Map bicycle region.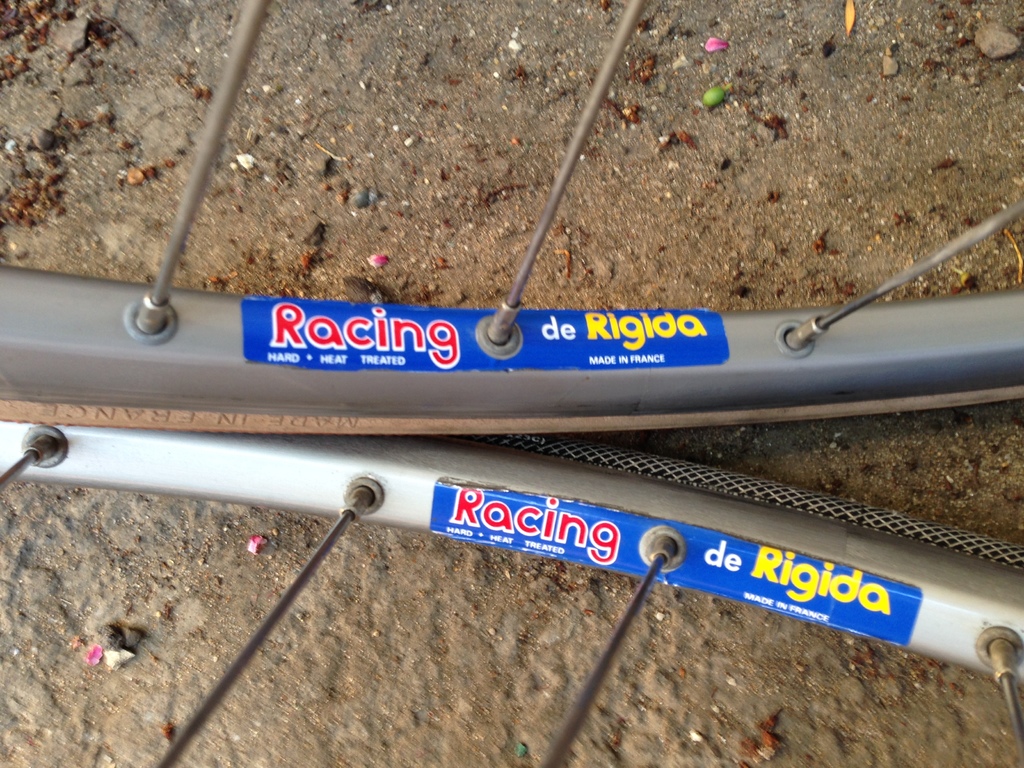
Mapped to x1=0 y1=424 x2=1023 y2=767.
